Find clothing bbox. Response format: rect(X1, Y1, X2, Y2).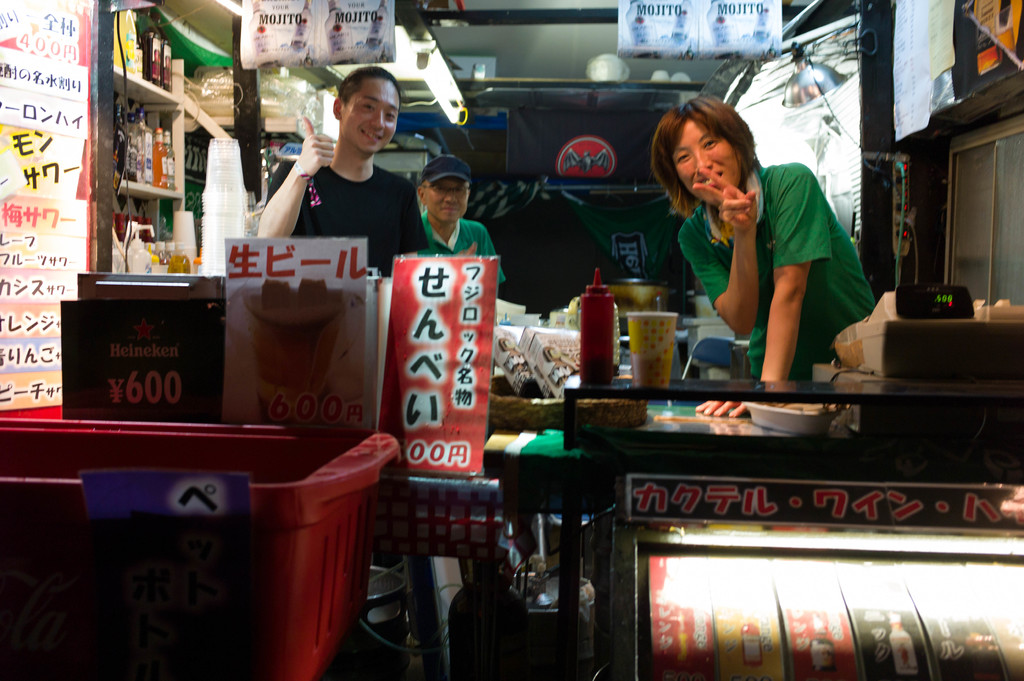
rect(265, 166, 431, 282).
